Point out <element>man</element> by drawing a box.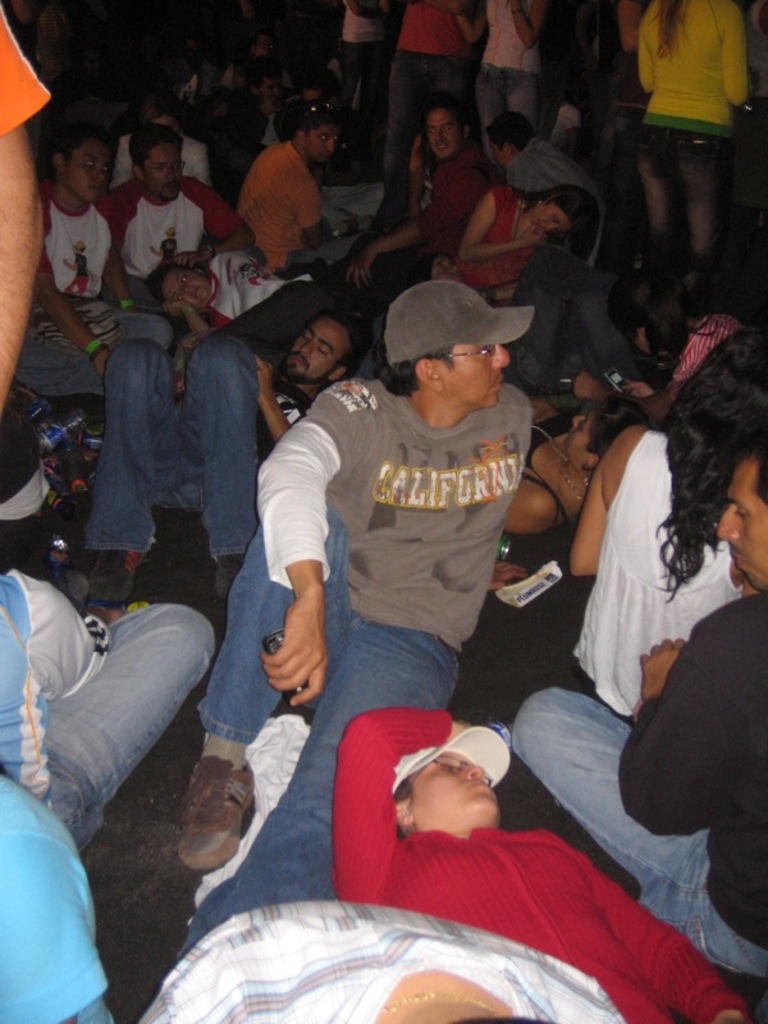
<bbox>99, 114, 257, 311</bbox>.
